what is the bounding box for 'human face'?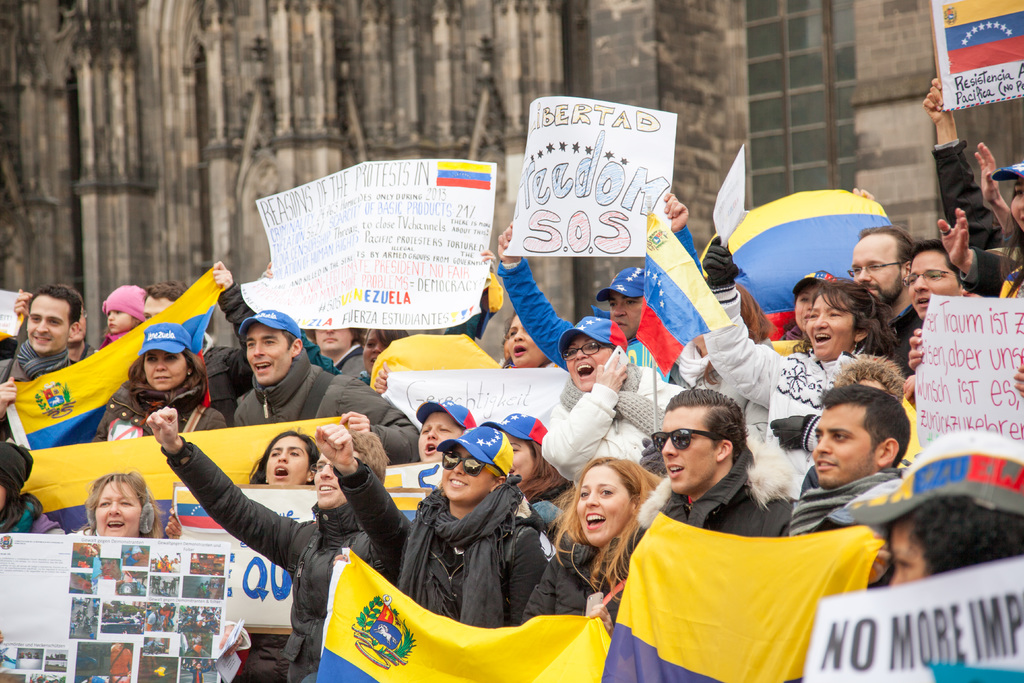
[662,402,720,496].
